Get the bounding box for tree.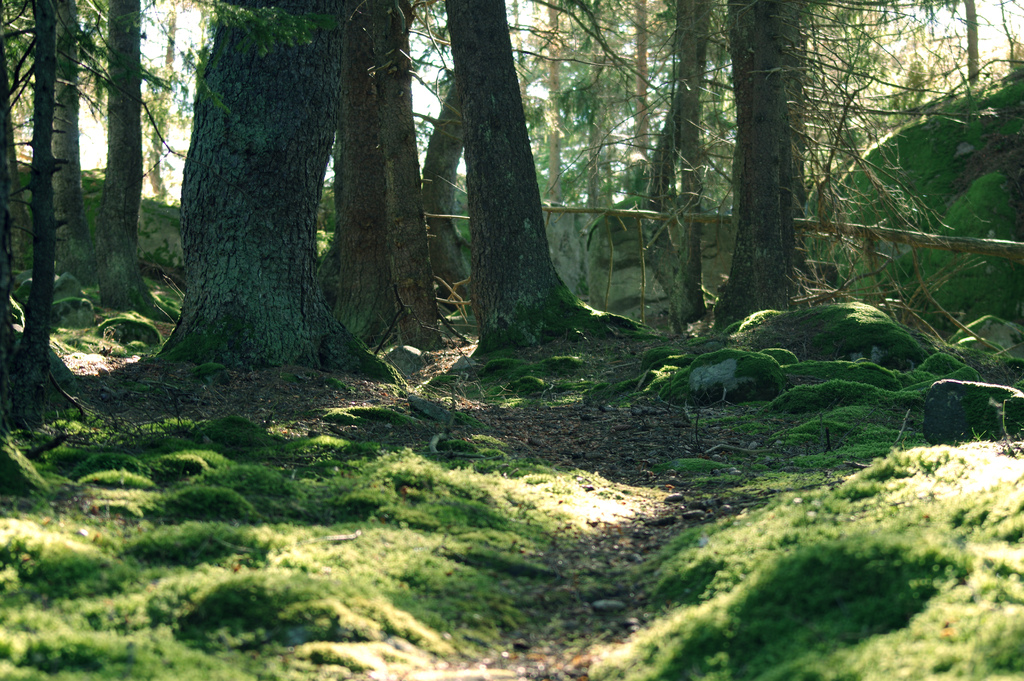
138,15,527,364.
